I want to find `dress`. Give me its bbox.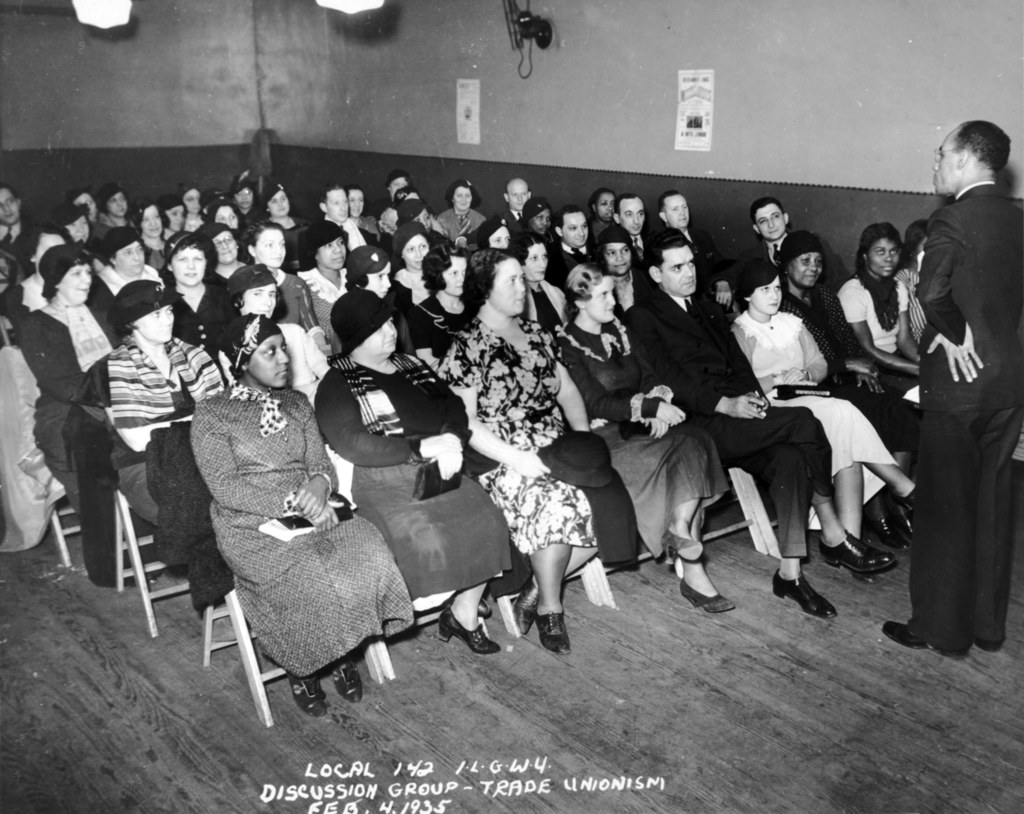
(x1=191, y1=387, x2=415, y2=678).
